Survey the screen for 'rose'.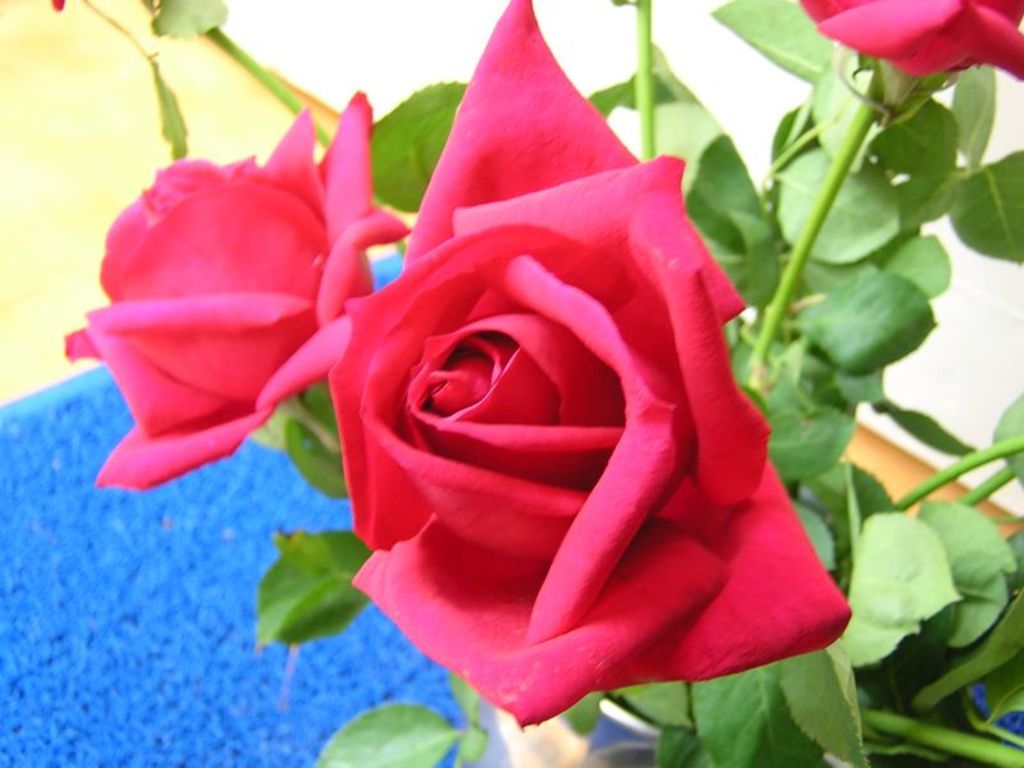
Survey found: box(63, 91, 407, 494).
